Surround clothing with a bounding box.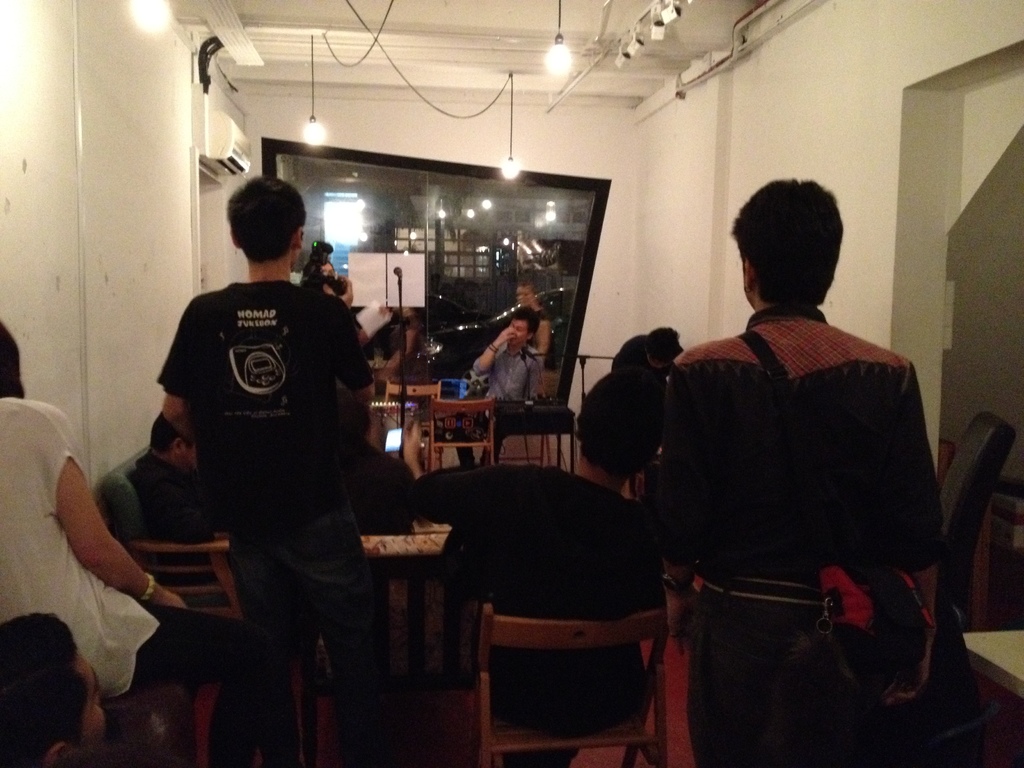
(left=623, top=262, right=967, bottom=755).
